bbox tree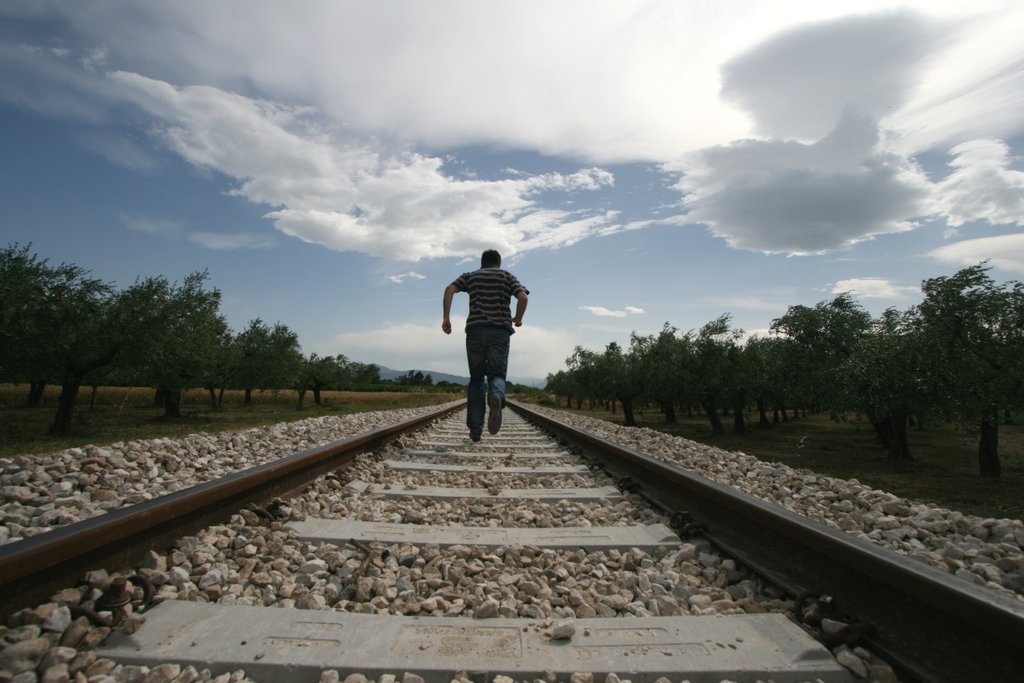
region(399, 366, 430, 398)
